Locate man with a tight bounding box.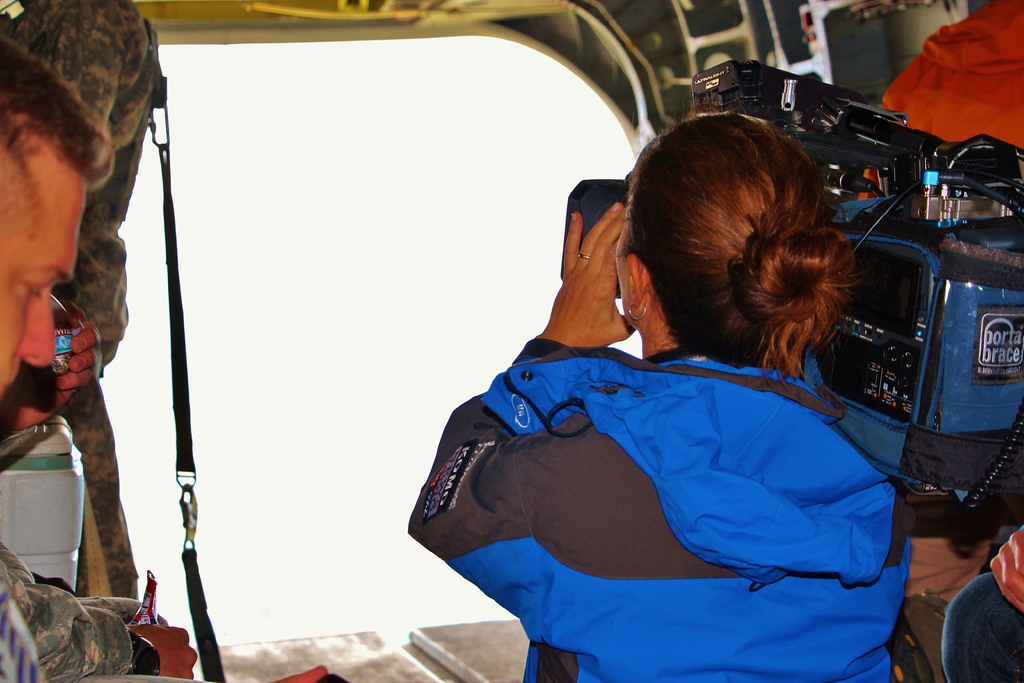
box=[17, 0, 175, 404].
